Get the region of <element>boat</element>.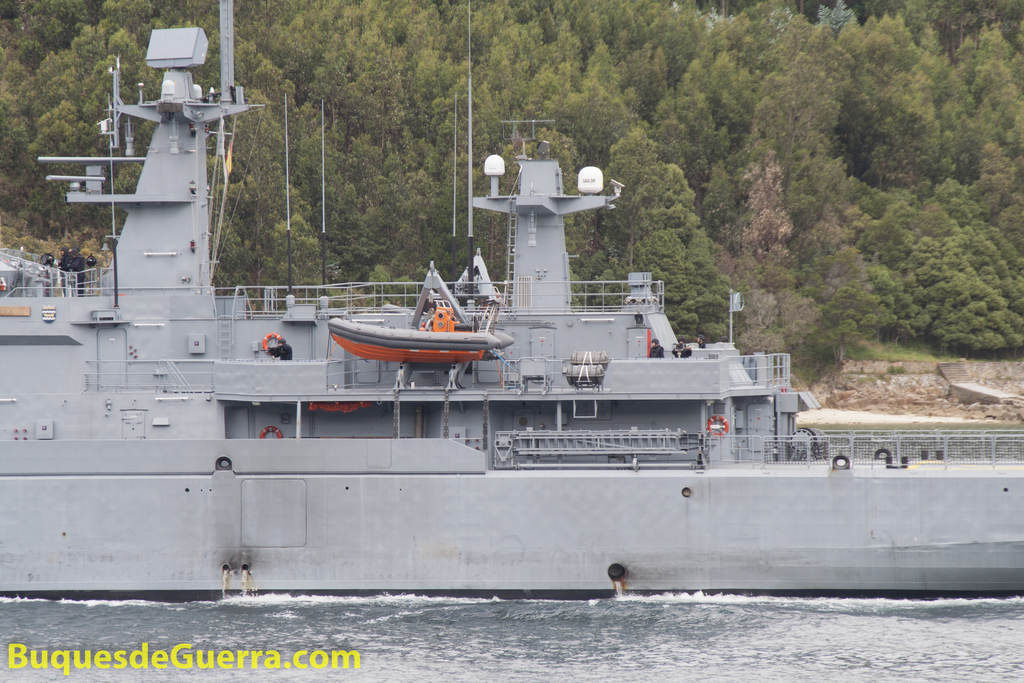
crop(0, 0, 1023, 595).
